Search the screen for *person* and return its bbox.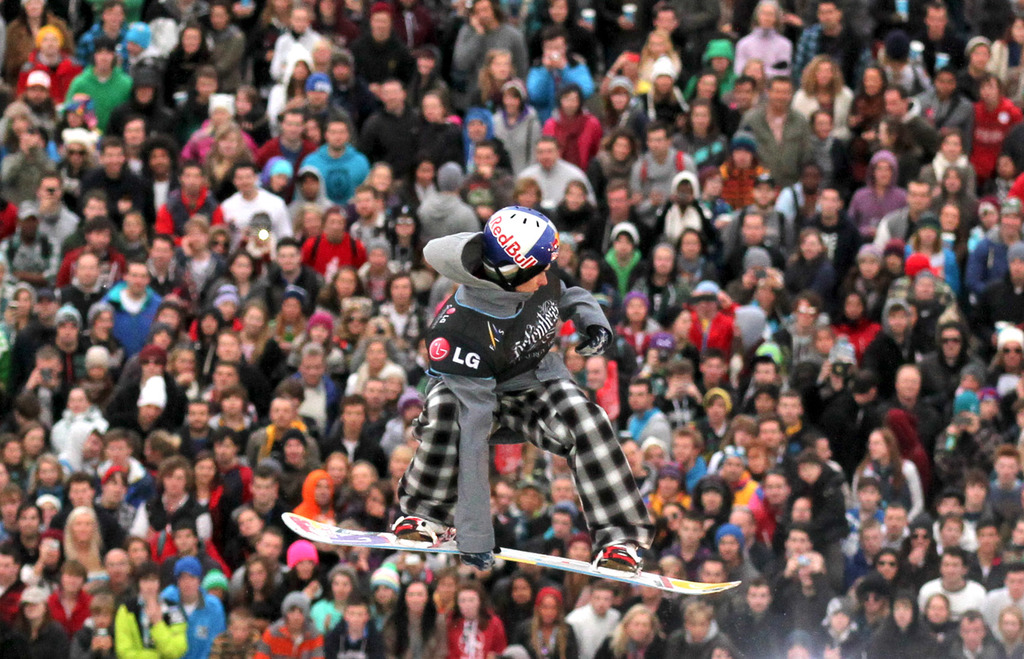
Found: l=464, t=109, r=500, b=179.
